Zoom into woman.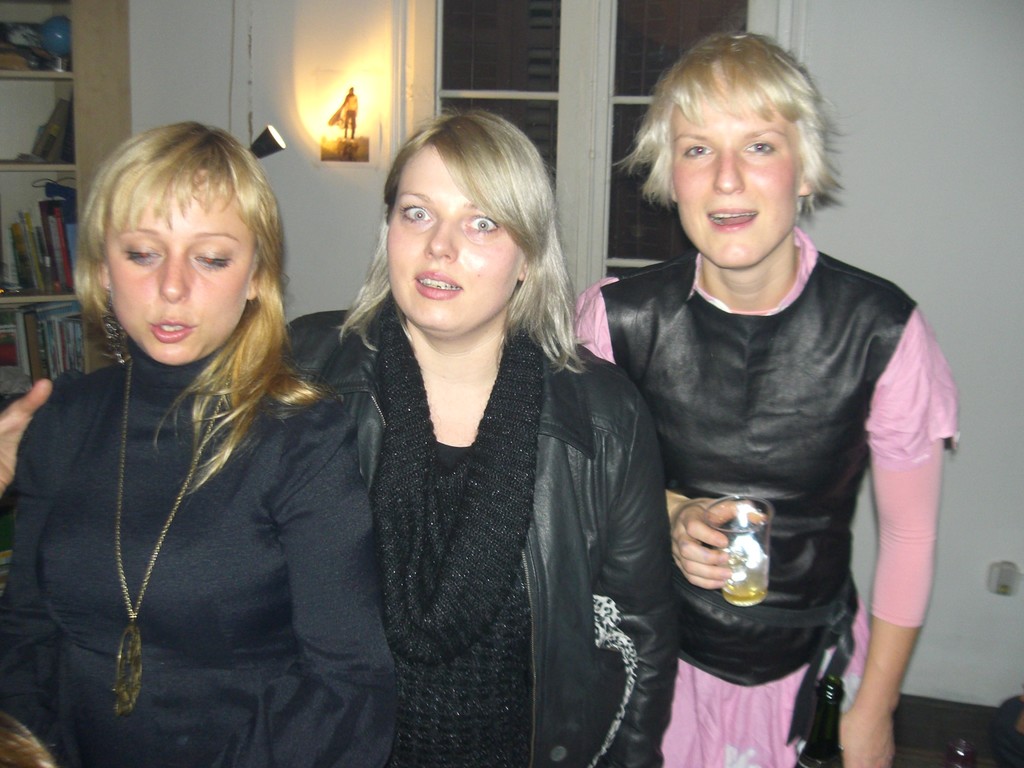
Zoom target: box=[0, 131, 412, 767].
